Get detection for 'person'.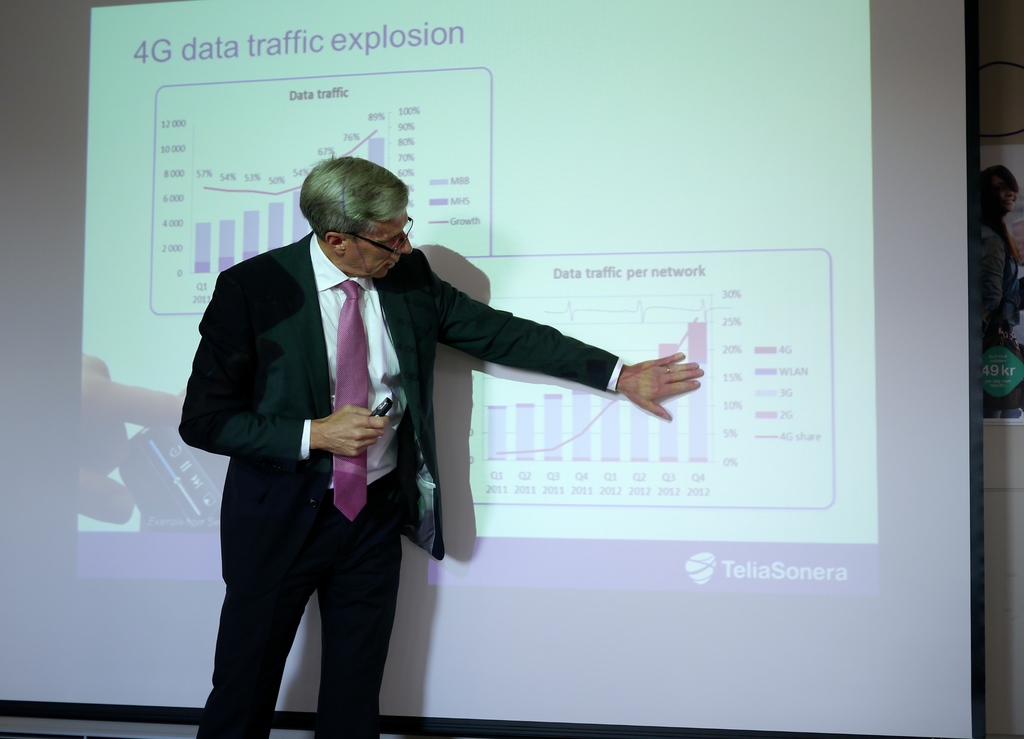
Detection: (left=177, top=141, right=538, bottom=723).
